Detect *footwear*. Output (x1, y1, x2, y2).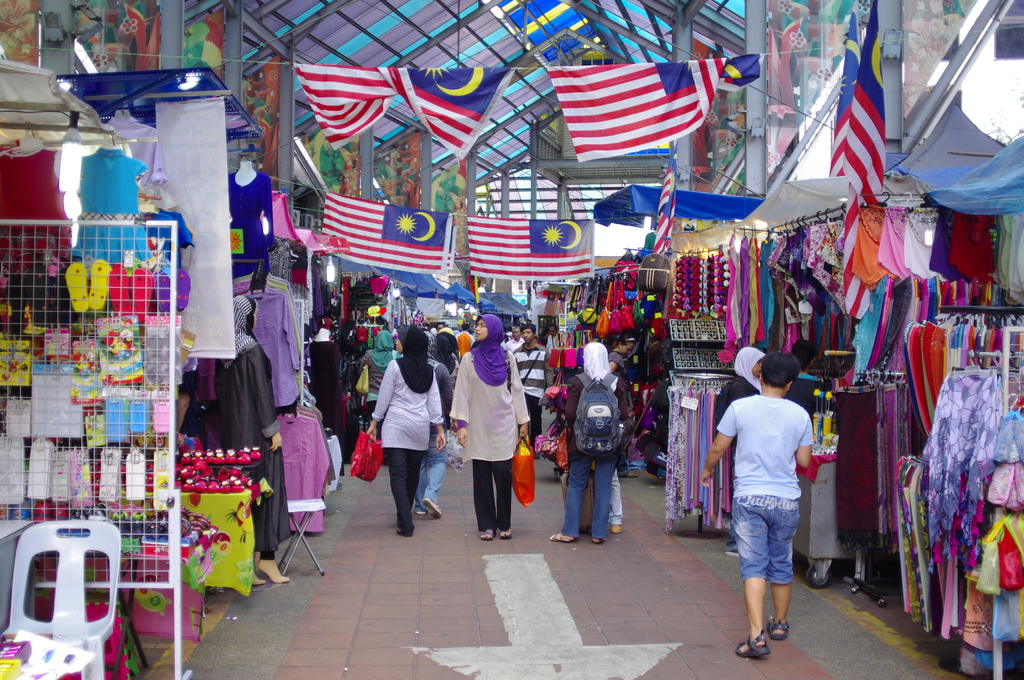
(424, 496, 442, 520).
